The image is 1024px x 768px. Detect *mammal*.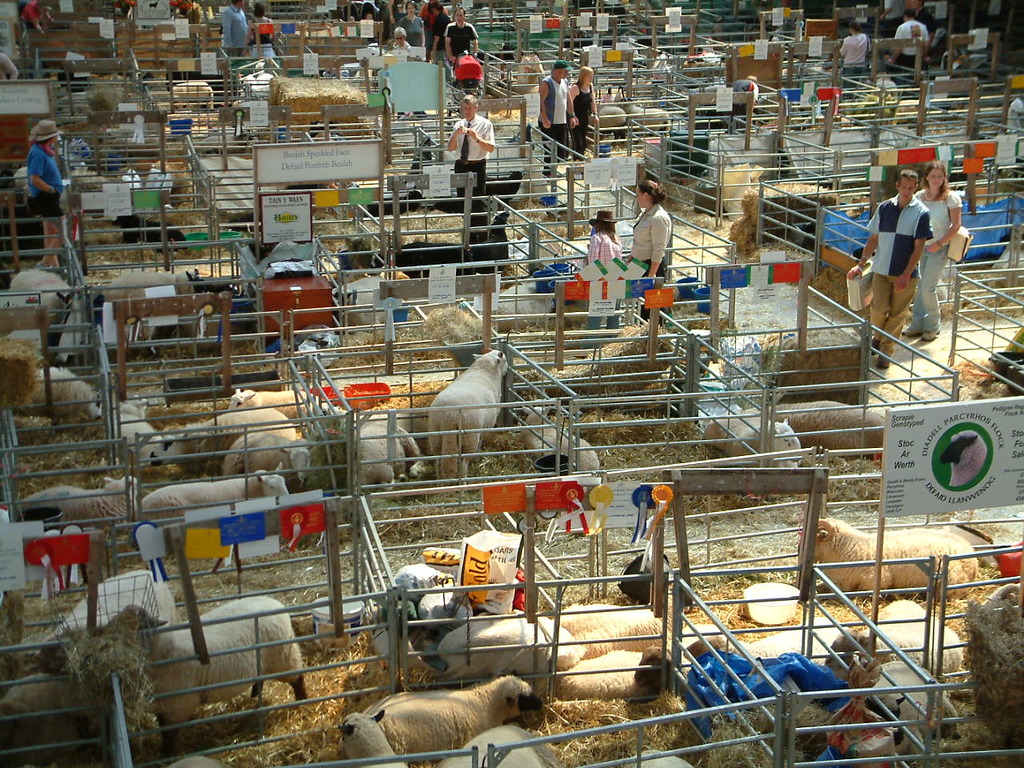
Detection: bbox=[251, 4, 275, 58].
